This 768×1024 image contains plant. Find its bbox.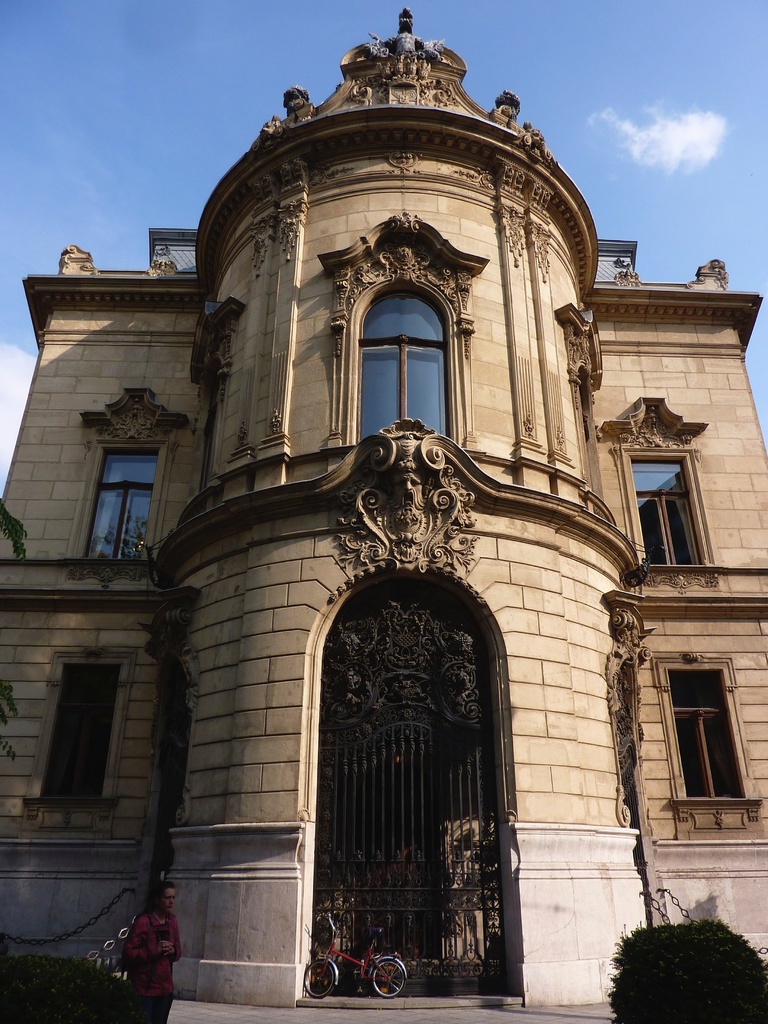
0,951,147,1021.
